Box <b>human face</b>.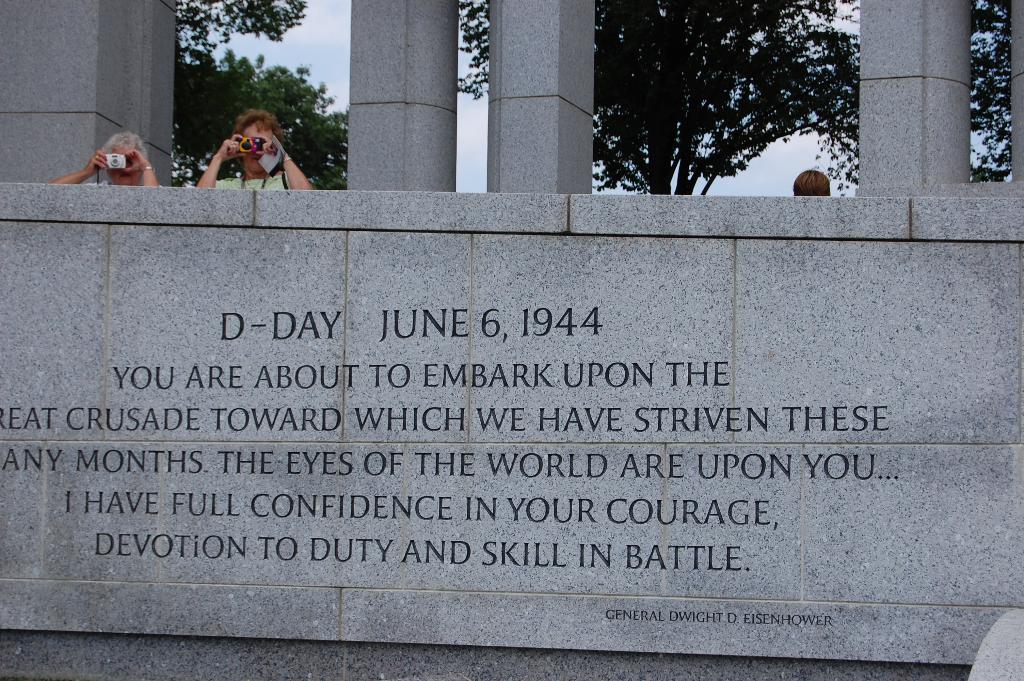
110,144,141,188.
